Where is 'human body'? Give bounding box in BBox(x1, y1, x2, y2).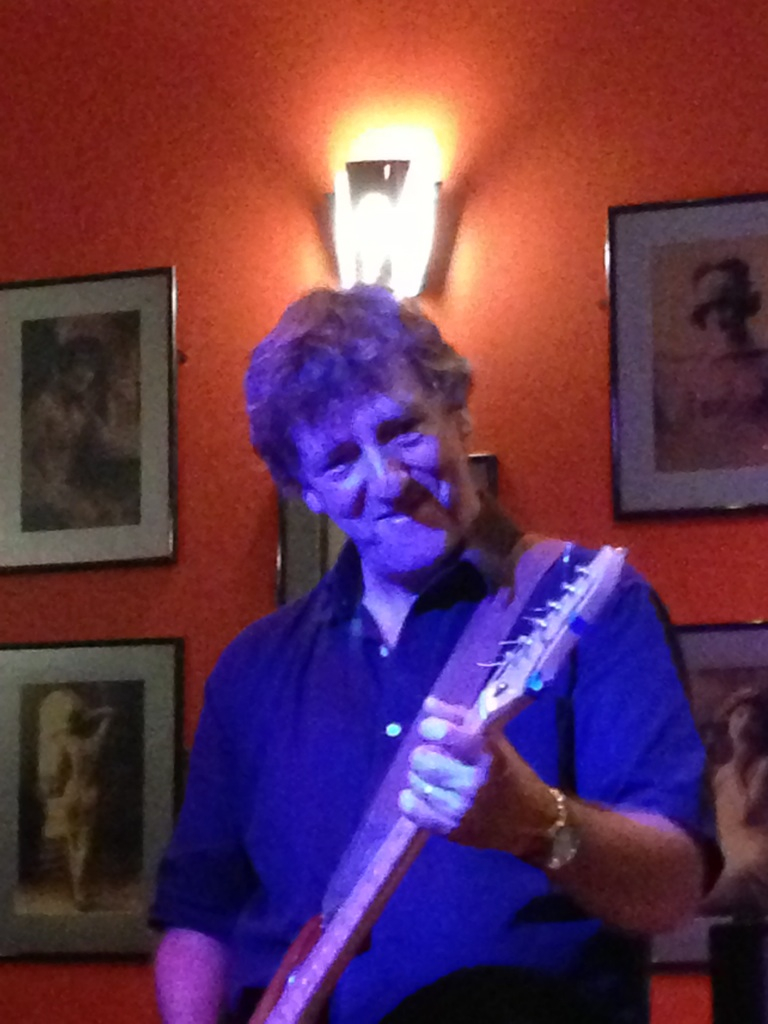
BBox(14, 305, 128, 537).
